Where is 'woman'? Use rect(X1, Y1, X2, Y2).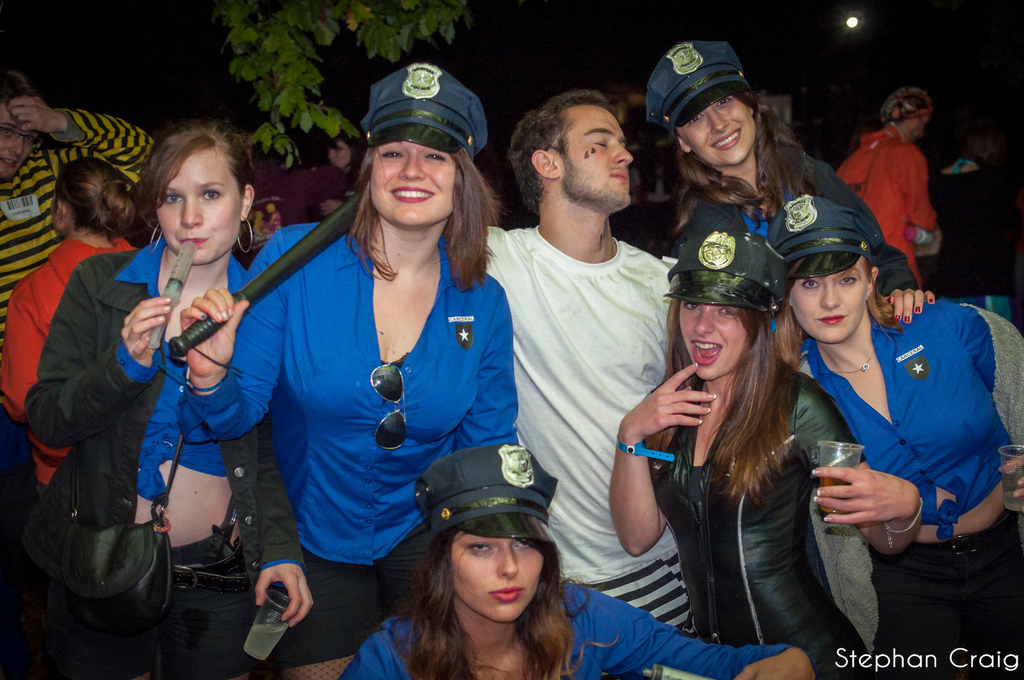
rect(646, 41, 934, 321).
